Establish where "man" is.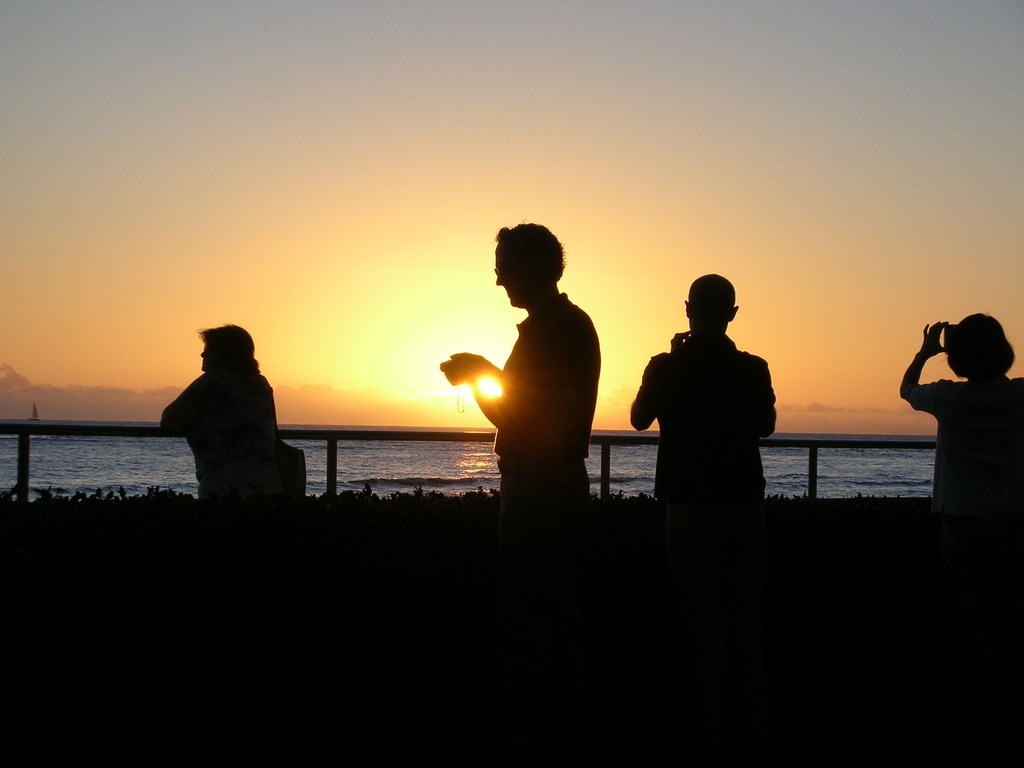
Established at box=[634, 276, 794, 540].
